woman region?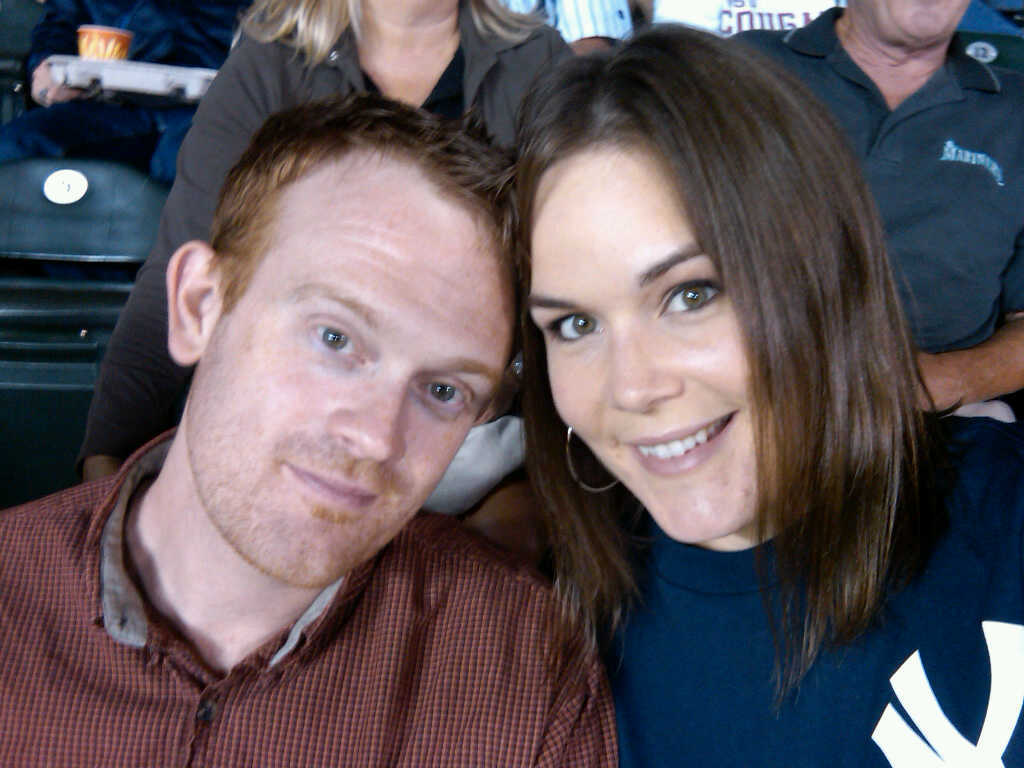
Rect(80, 0, 594, 497)
